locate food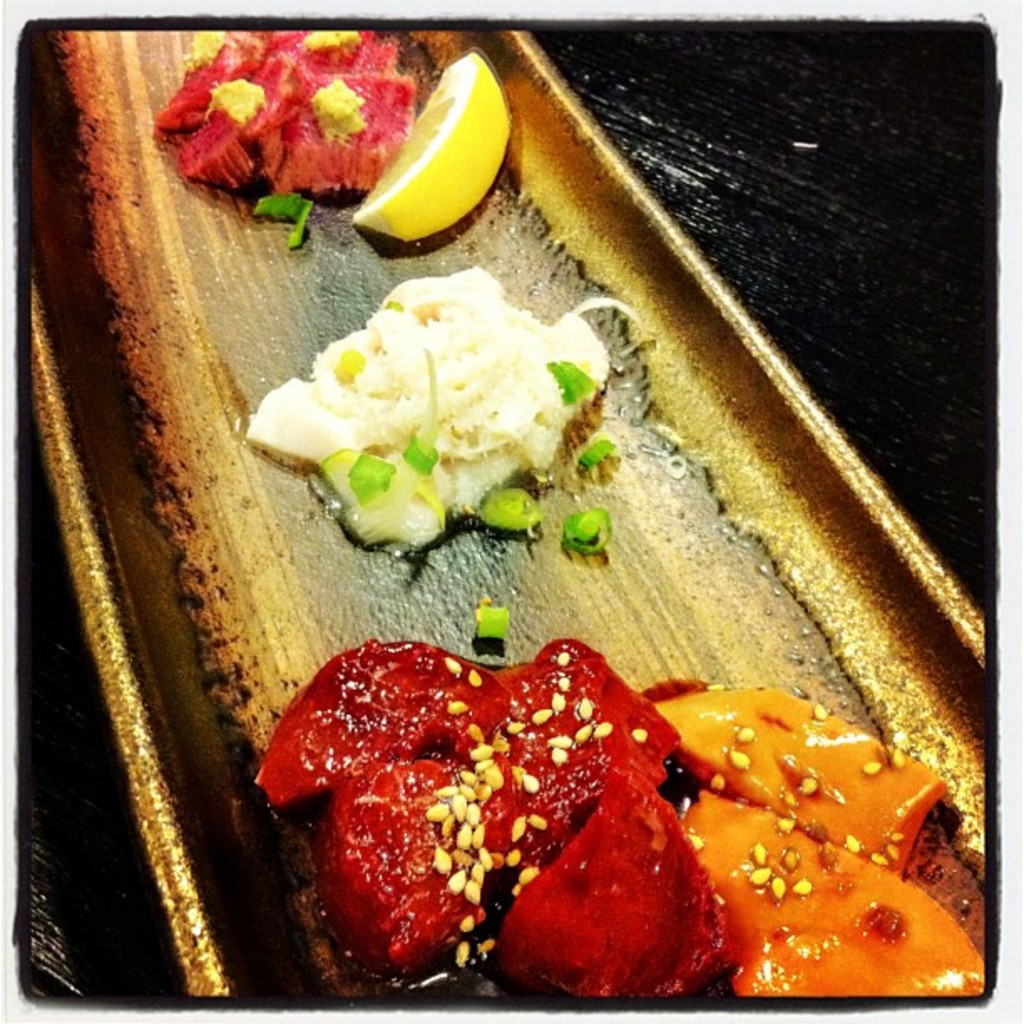
Rect(477, 602, 514, 644)
